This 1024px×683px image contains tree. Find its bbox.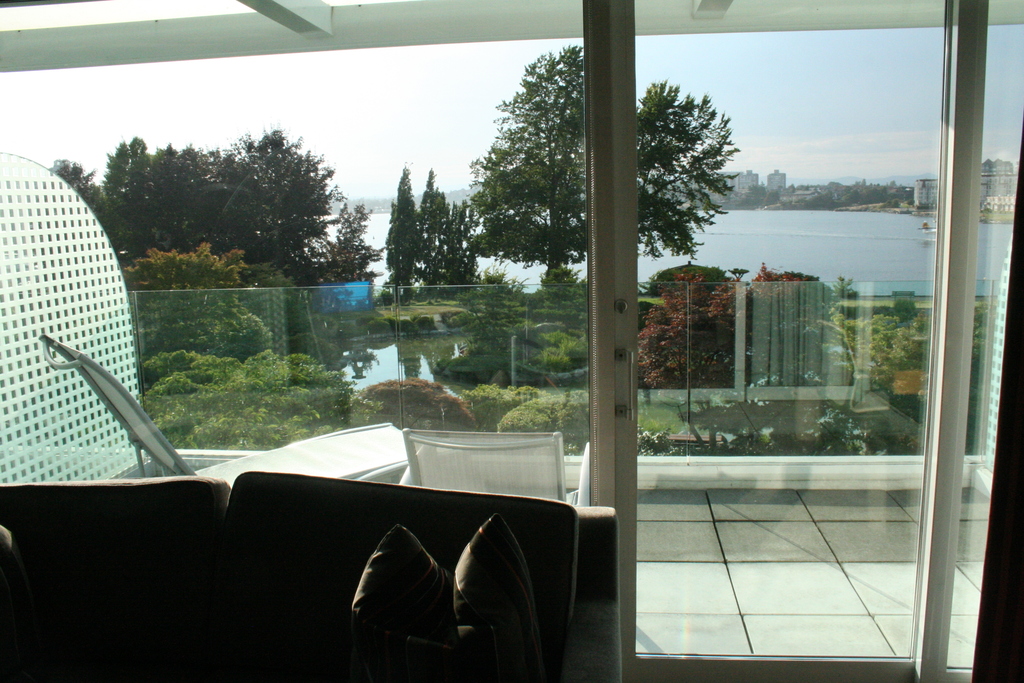
(466,37,598,288).
